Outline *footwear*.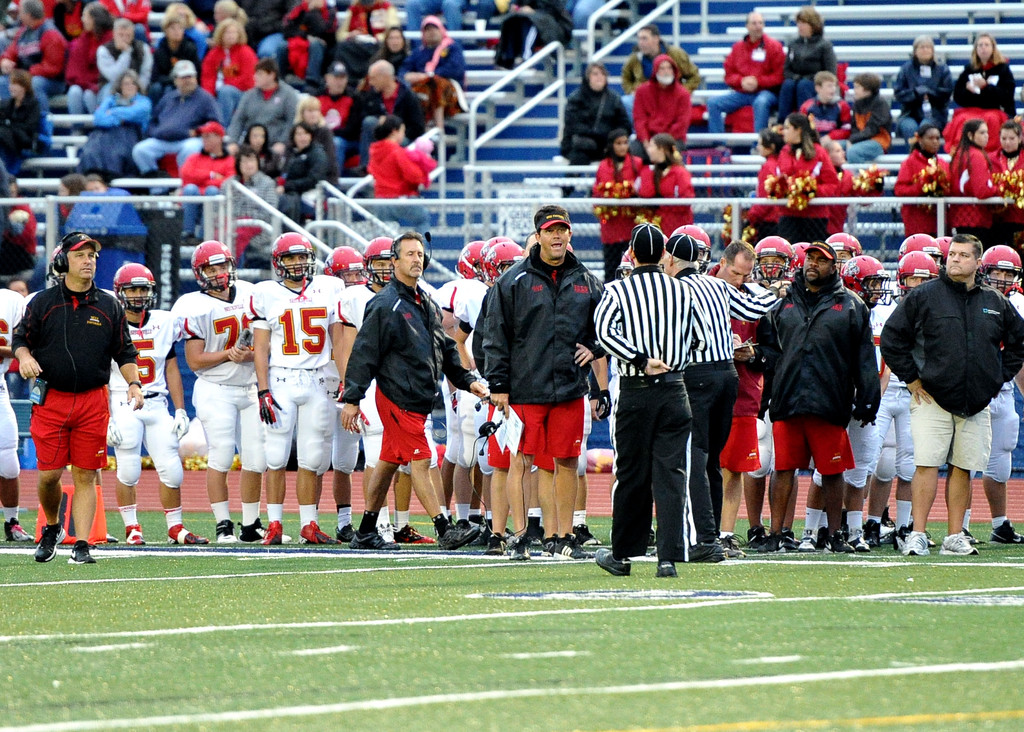
Outline: 827,528,851,557.
